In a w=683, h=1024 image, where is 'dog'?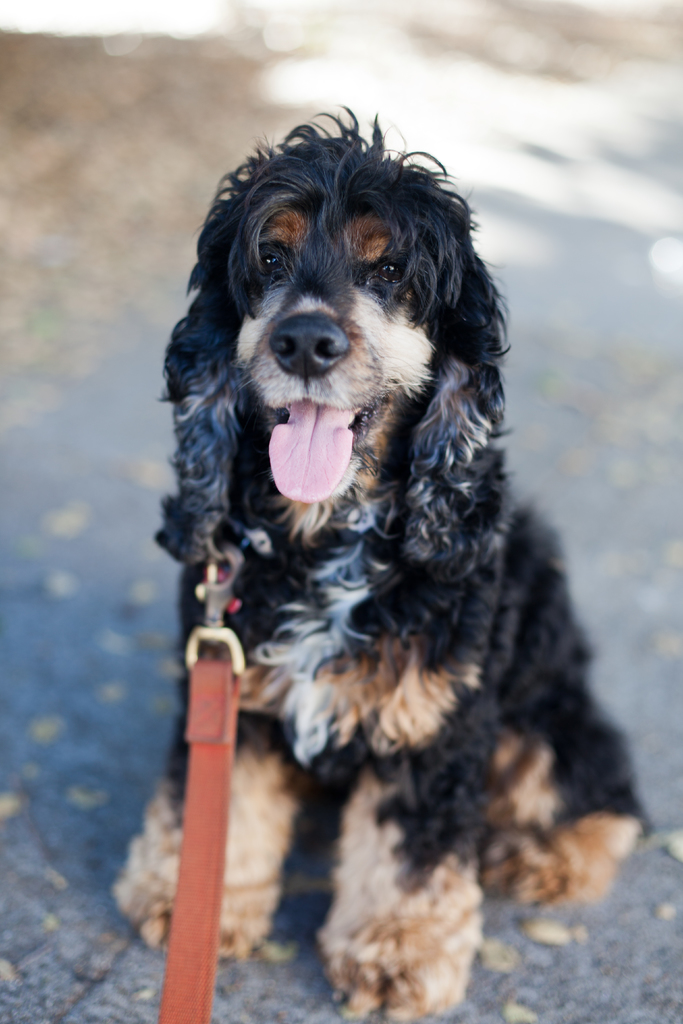
115, 100, 652, 1022.
